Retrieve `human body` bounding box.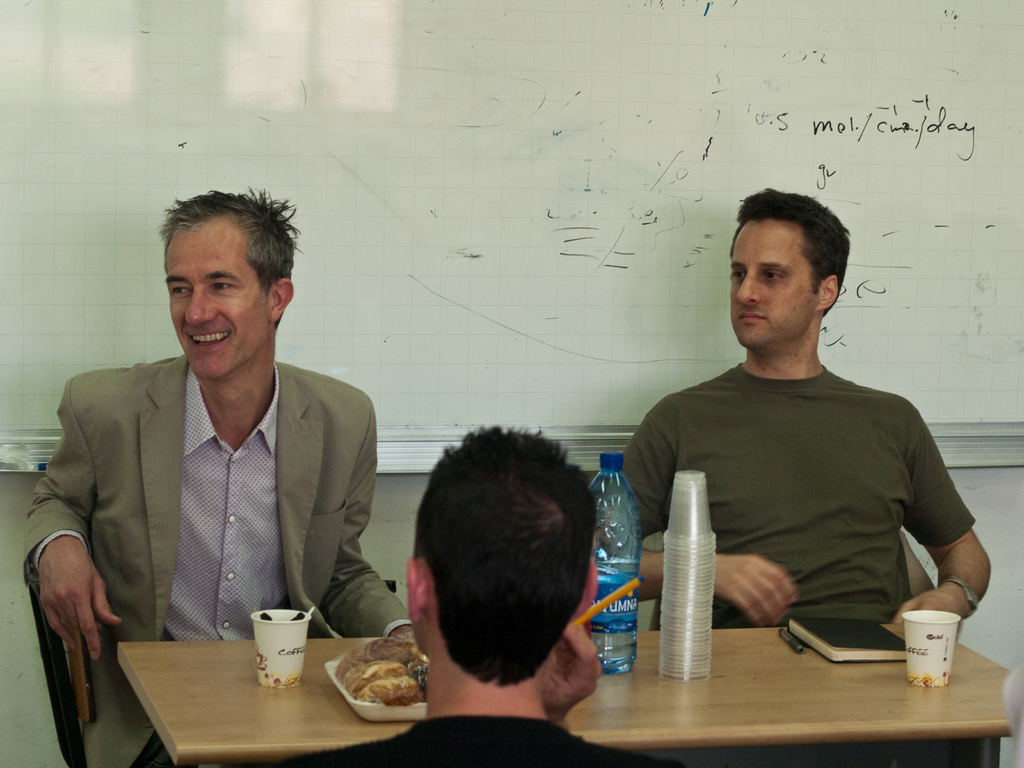
Bounding box: box(621, 356, 995, 767).
